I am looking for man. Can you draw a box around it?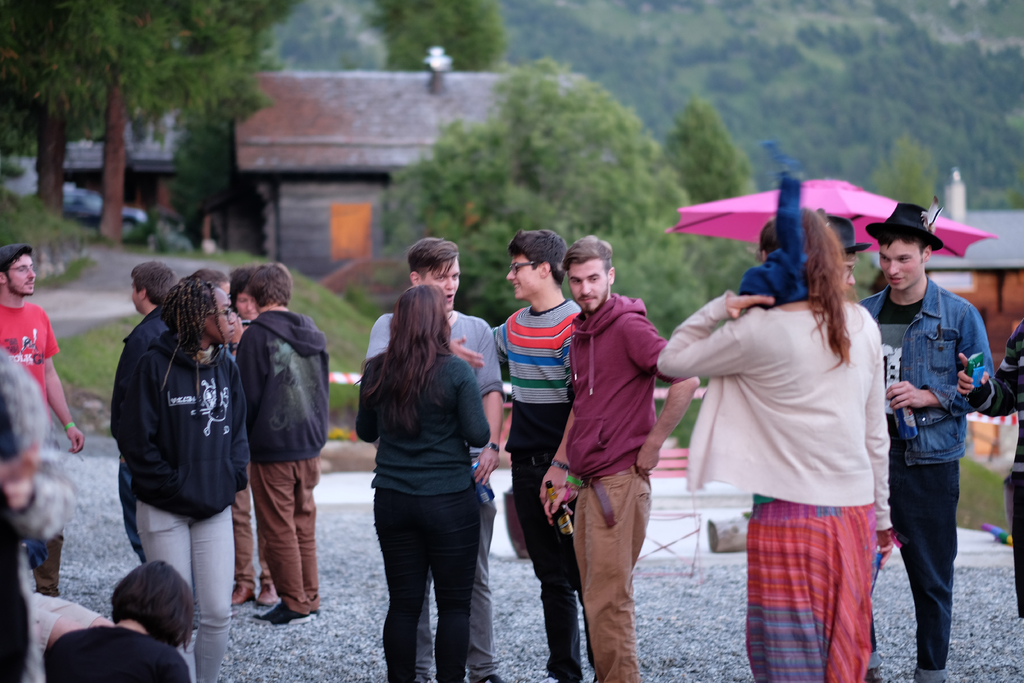
Sure, the bounding box is 235, 261, 333, 628.
